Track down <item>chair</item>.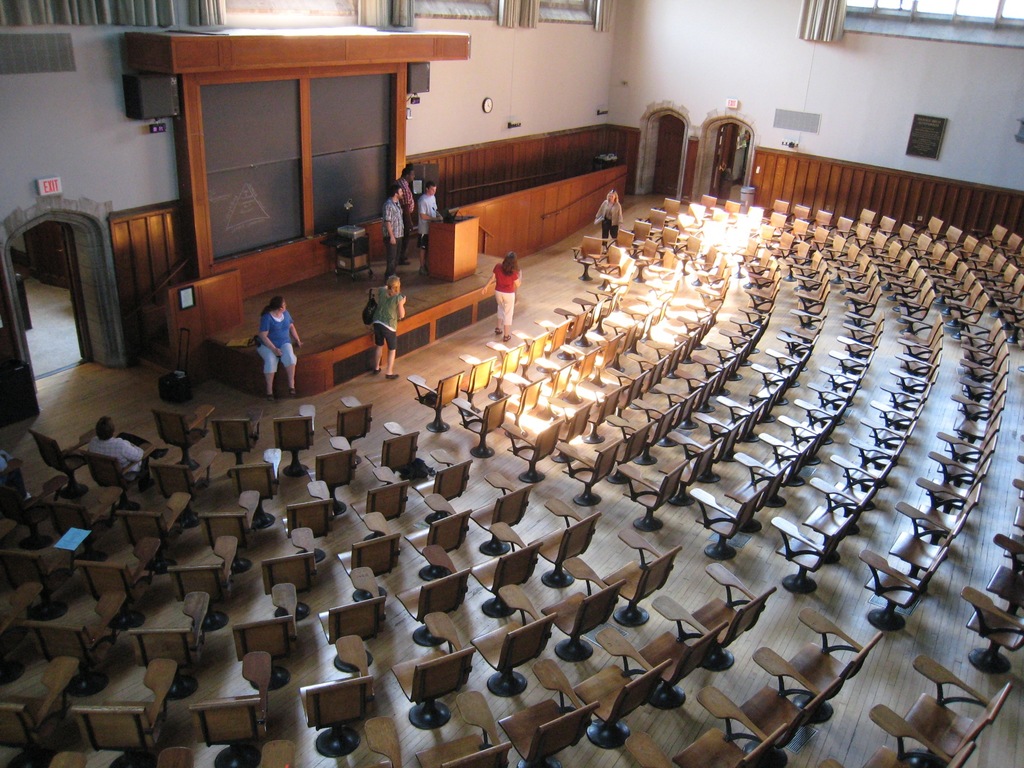
Tracked to [0,515,17,559].
